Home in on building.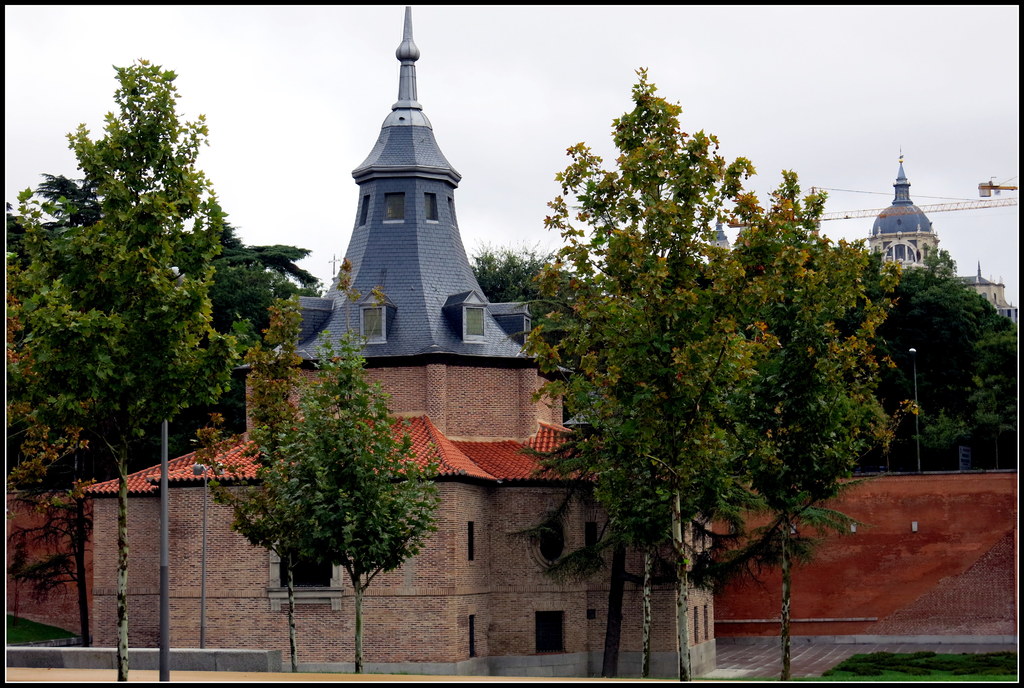
Homed in at <region>84, 5, 719, 682</region>.
